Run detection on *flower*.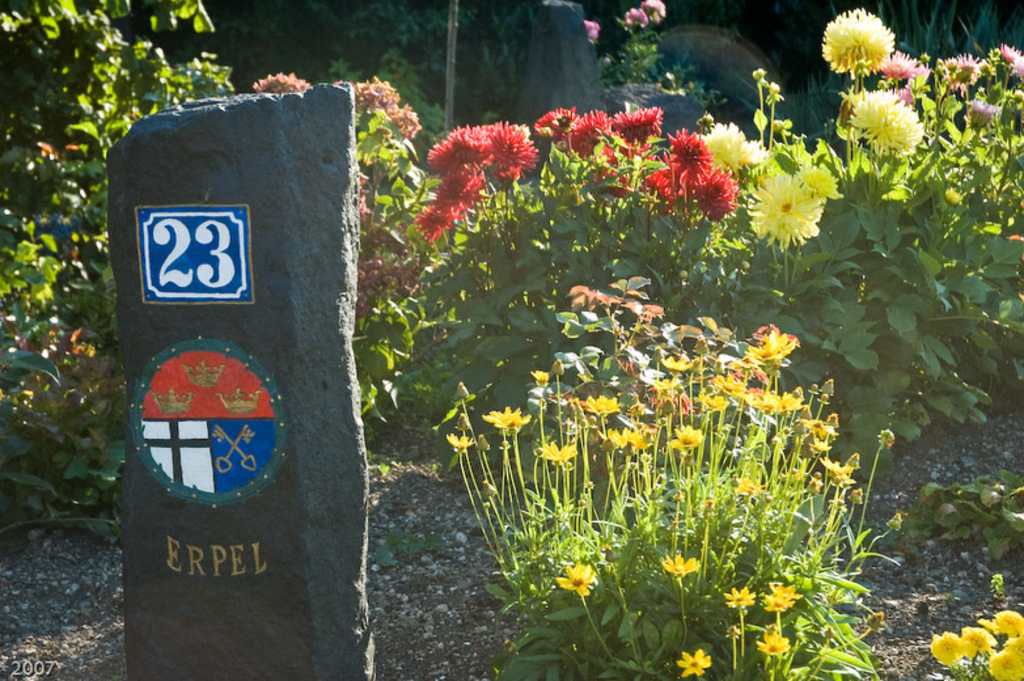
Result: 774 584 796 596.
